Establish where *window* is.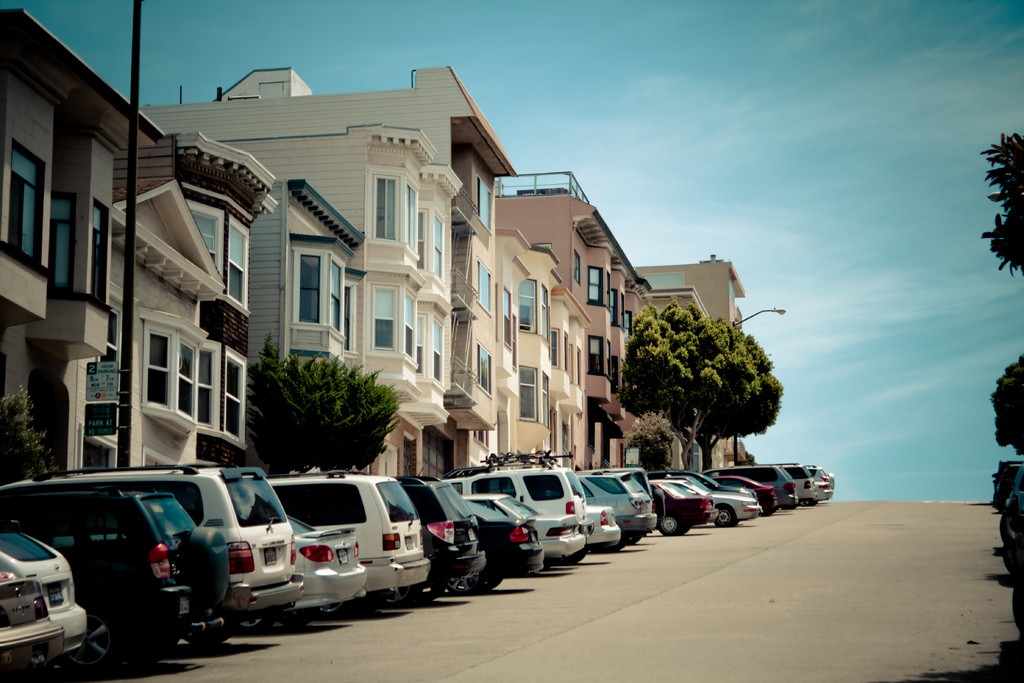
Established at (4, 142, 42, 263).
